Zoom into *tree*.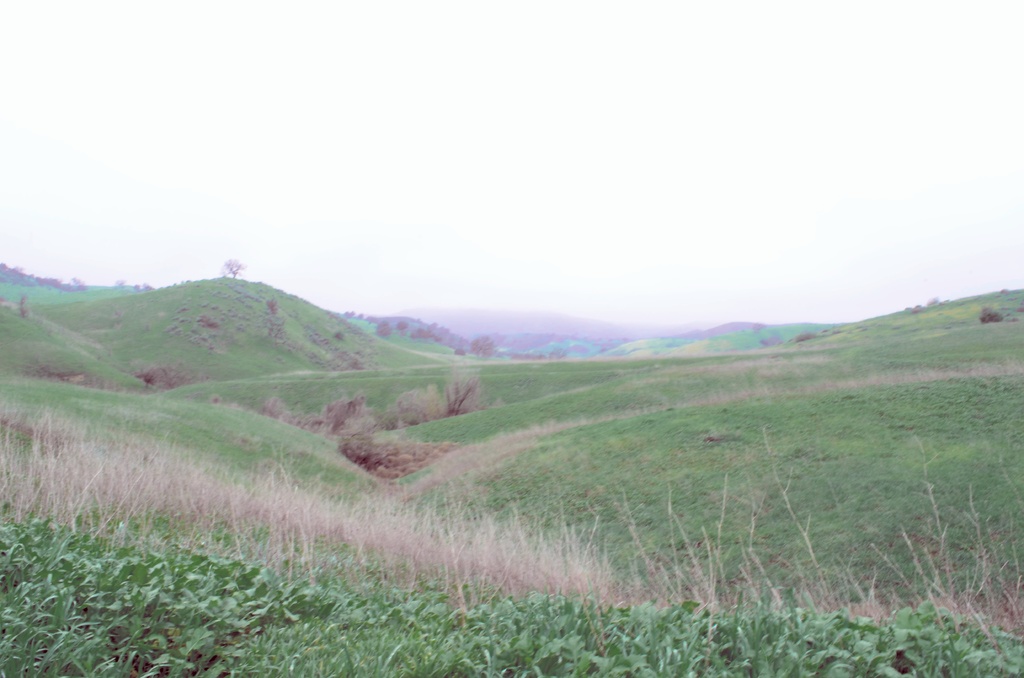
Zoom target: [left=219, top=257, right=246, bottom=279].
